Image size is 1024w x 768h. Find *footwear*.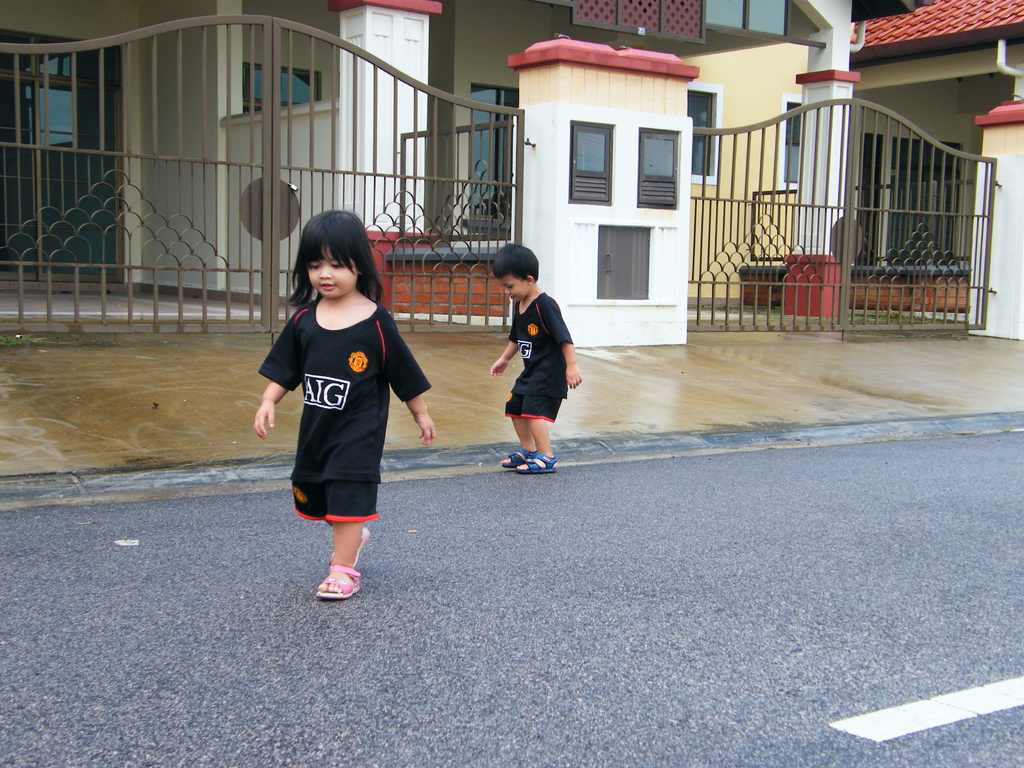
detection(520, 447, 561, 474).
